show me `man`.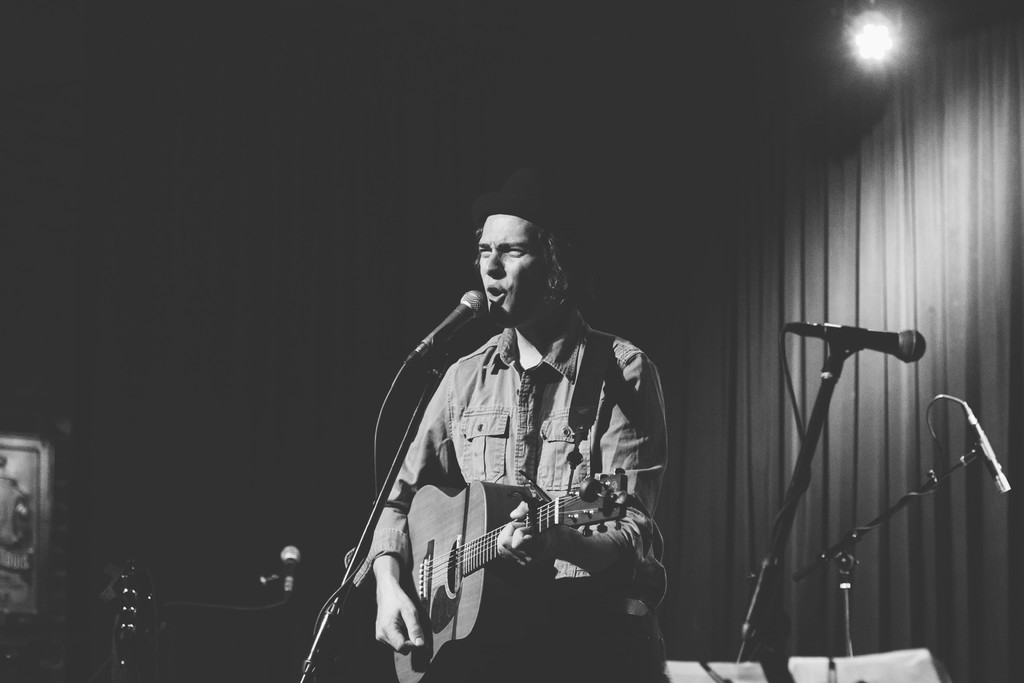
`man` is here: left=360, top=190, right=676, bottom=682.
